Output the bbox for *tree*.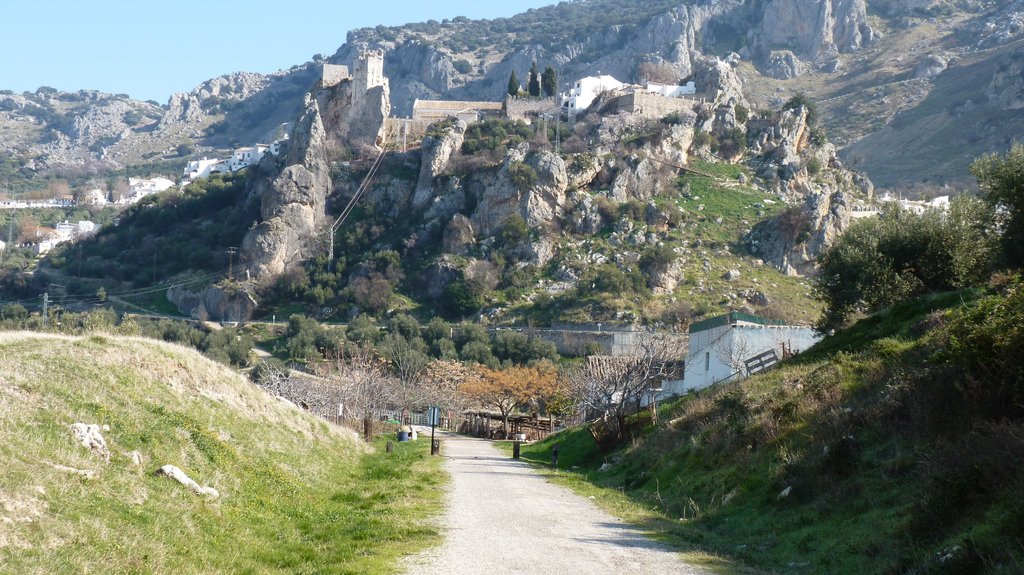
locate(492, 212, 525, 247).
